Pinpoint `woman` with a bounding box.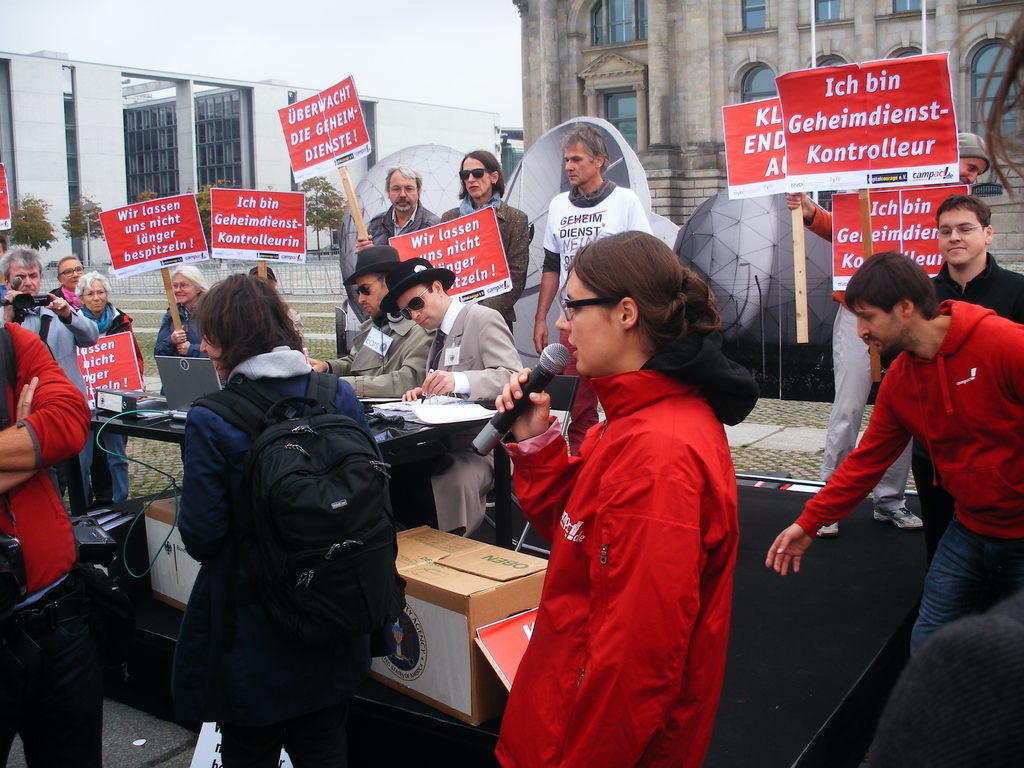
bbox(149, 266, 230, 392).
